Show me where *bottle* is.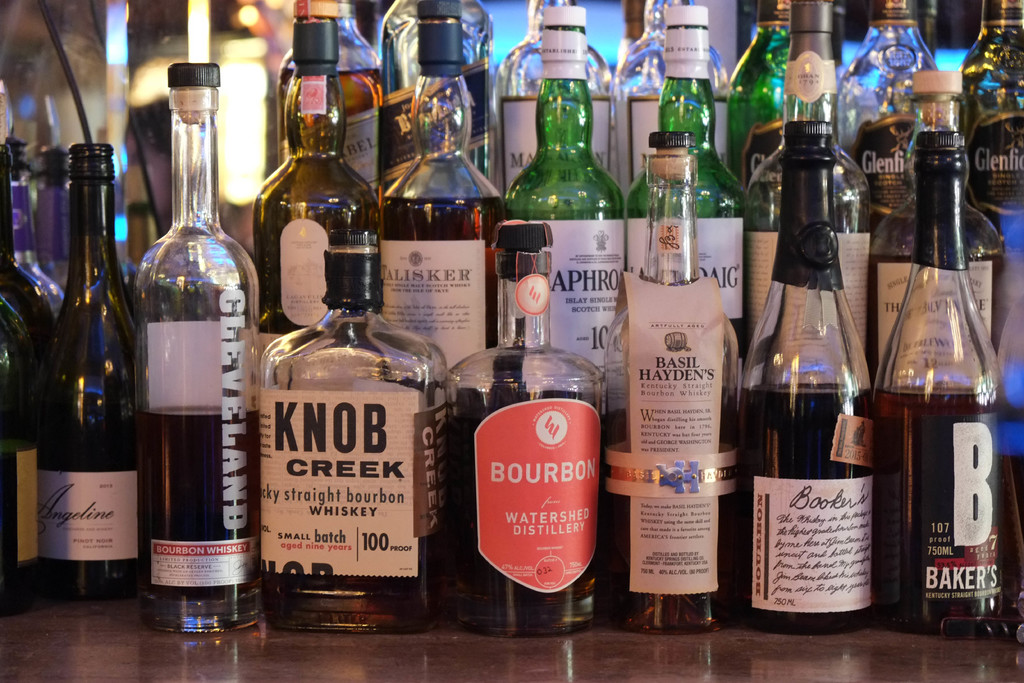
*bottle* is at <bbox>876, 131, 1014, 638</bbox>.
